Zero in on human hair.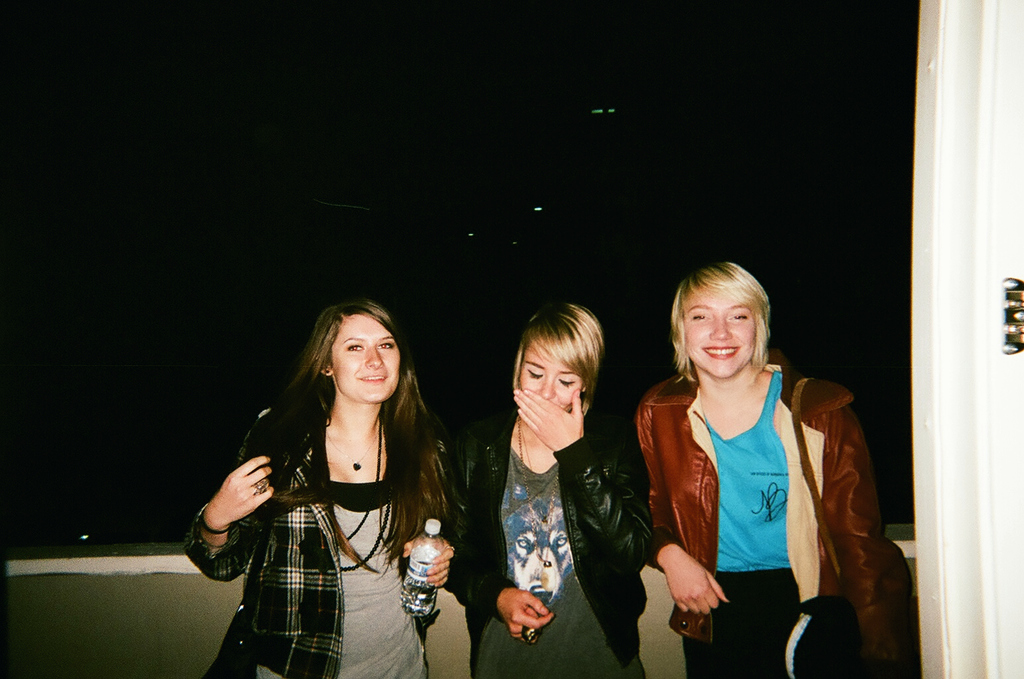
Zeroed in: [511,302,606,421].
